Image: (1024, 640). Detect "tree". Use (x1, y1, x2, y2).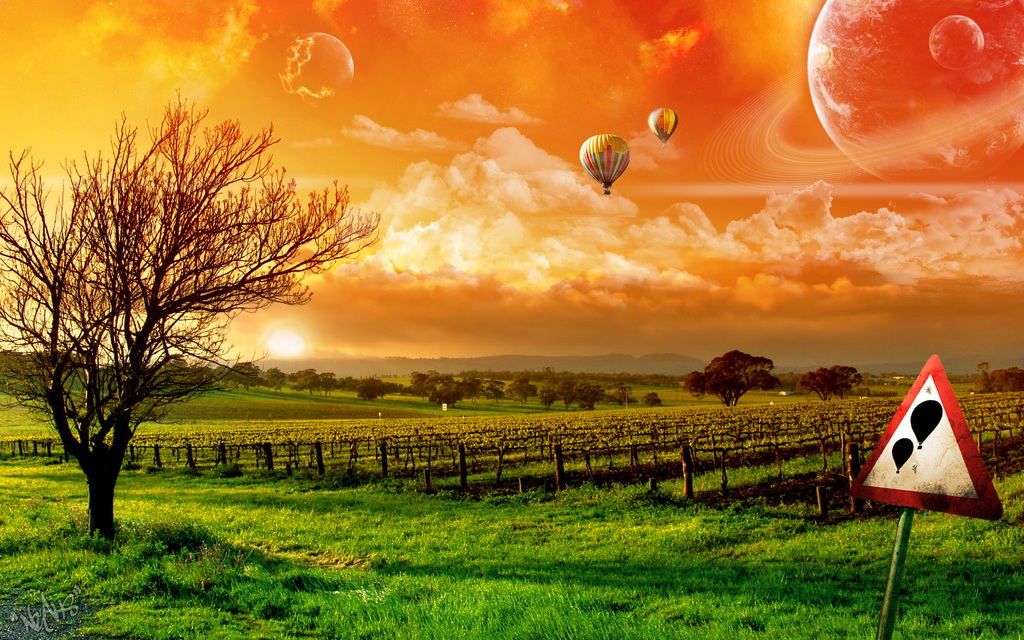
(571, 383, 606, 410).
